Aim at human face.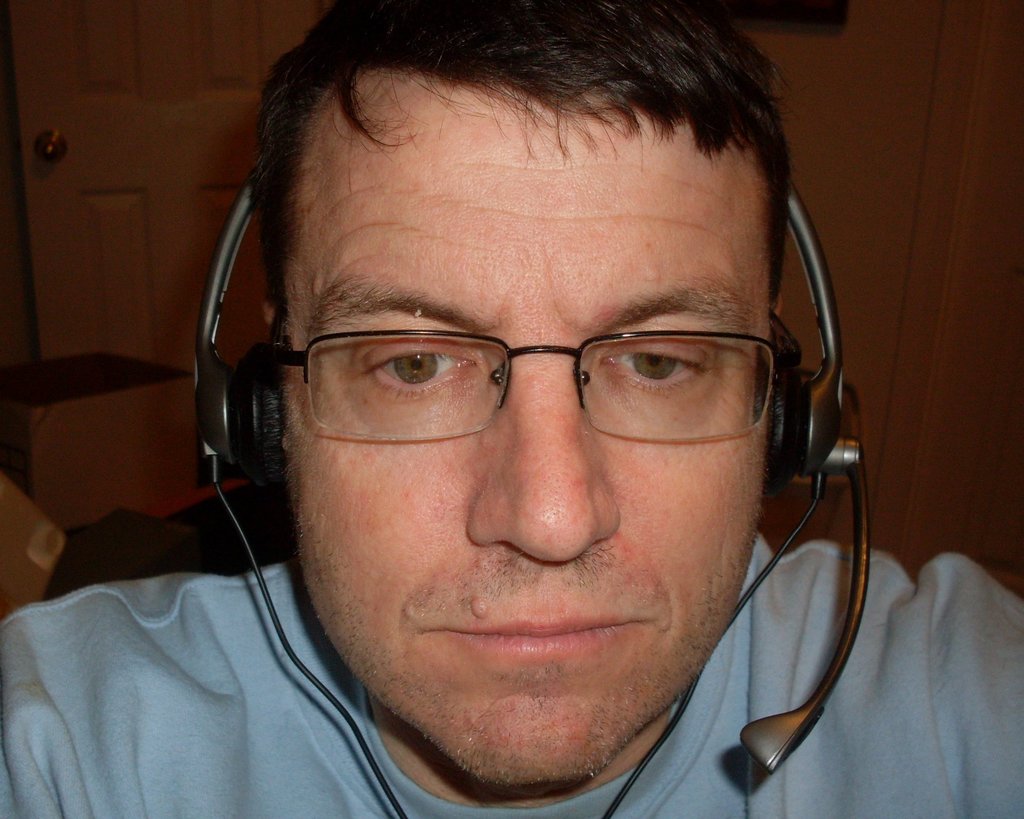
Aimed at (left=280, top=92, right=788, bottom=777).
